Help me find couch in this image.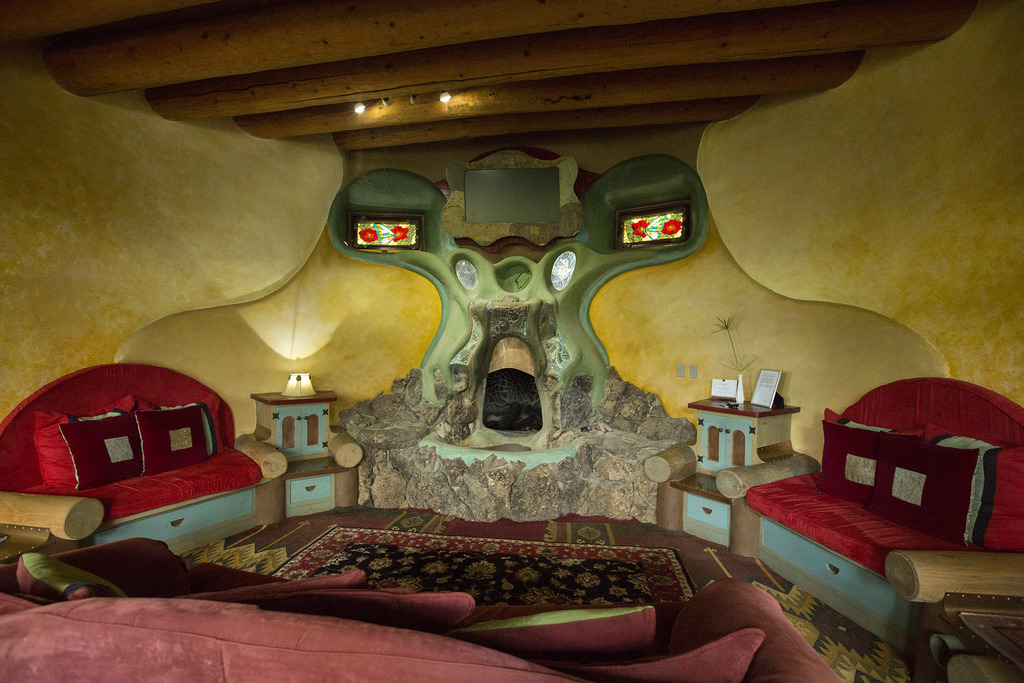
Found it: left=0, top=363, right=275, bottom=548.
